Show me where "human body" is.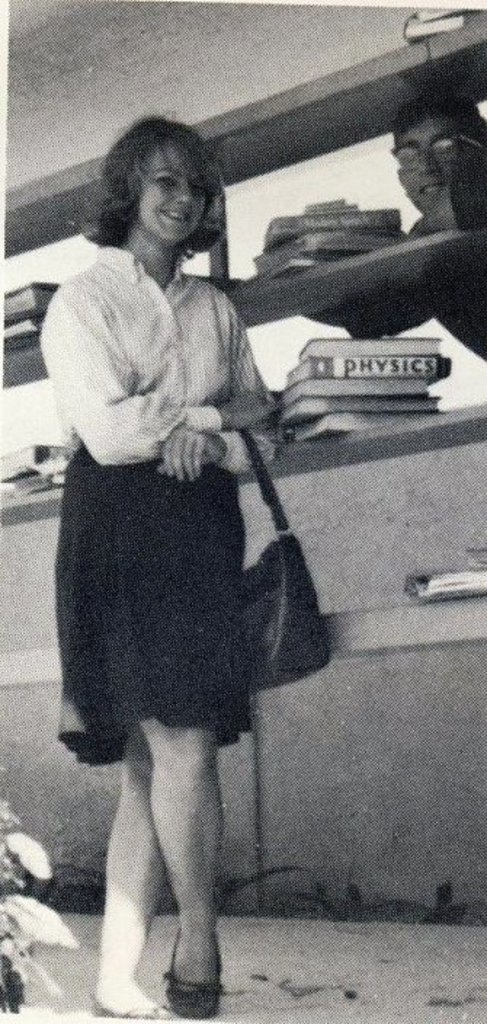
"human body" is at region(29, 84, 356, 985).
